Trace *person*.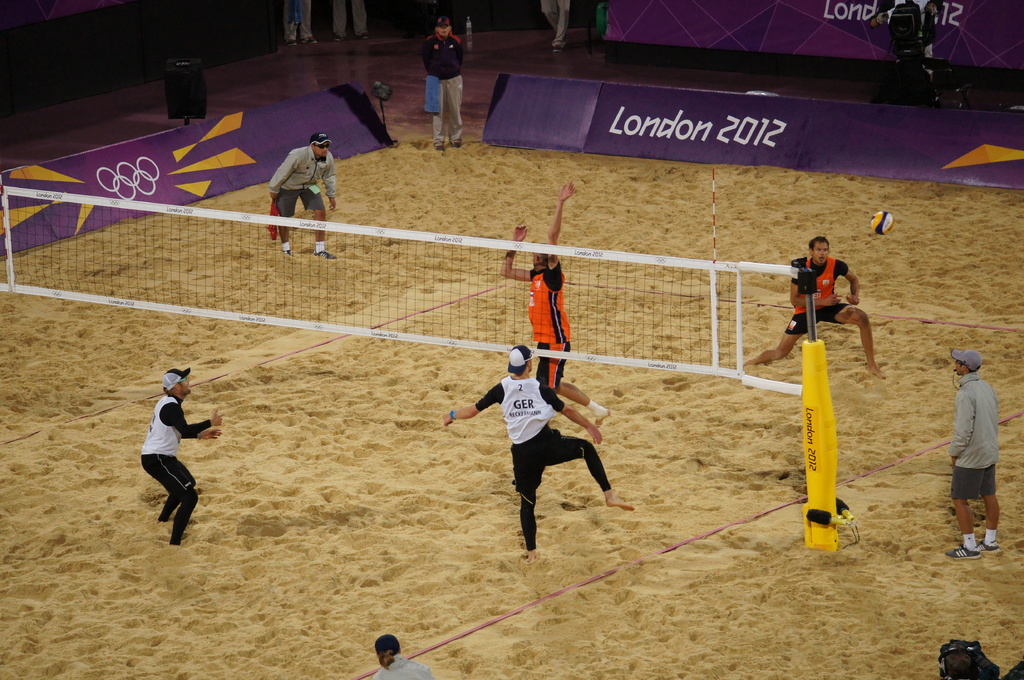
Traced to box=[745, 239, 890, 377].
